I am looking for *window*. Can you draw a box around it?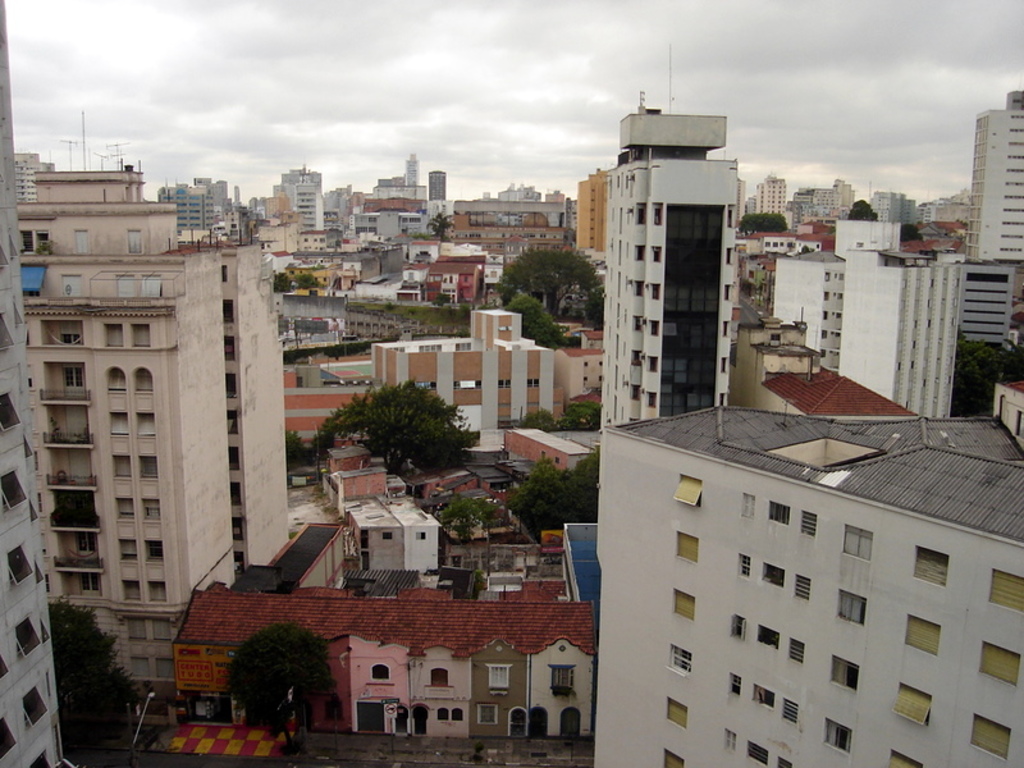
Sure, the bounding box is box=[547, 666, 575, 694].
